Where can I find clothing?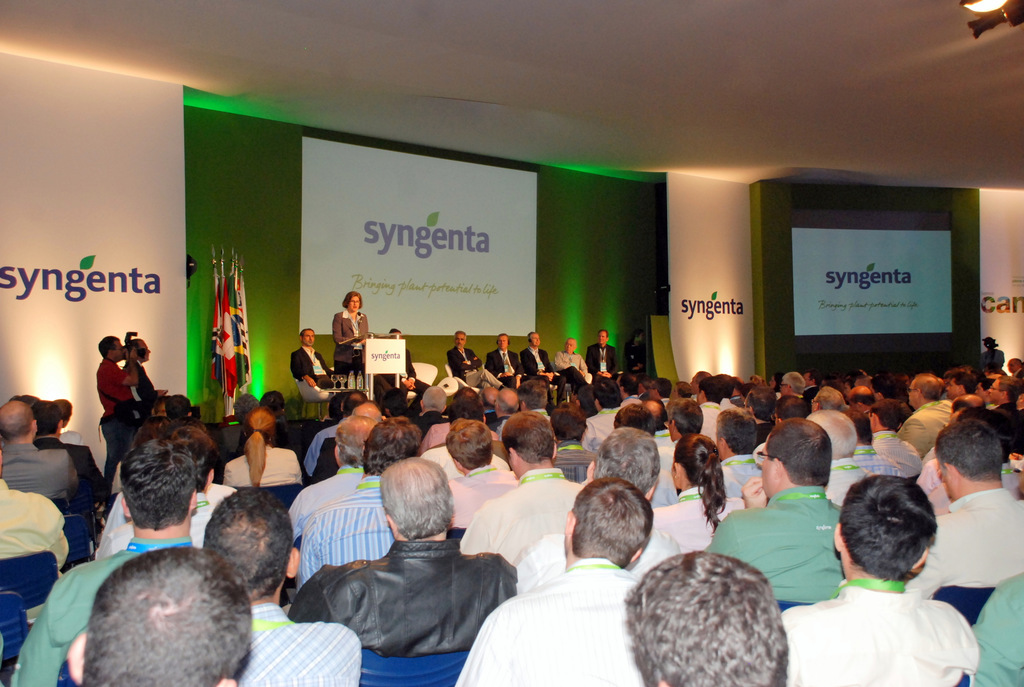
You can find it at (127,359,159,427).
